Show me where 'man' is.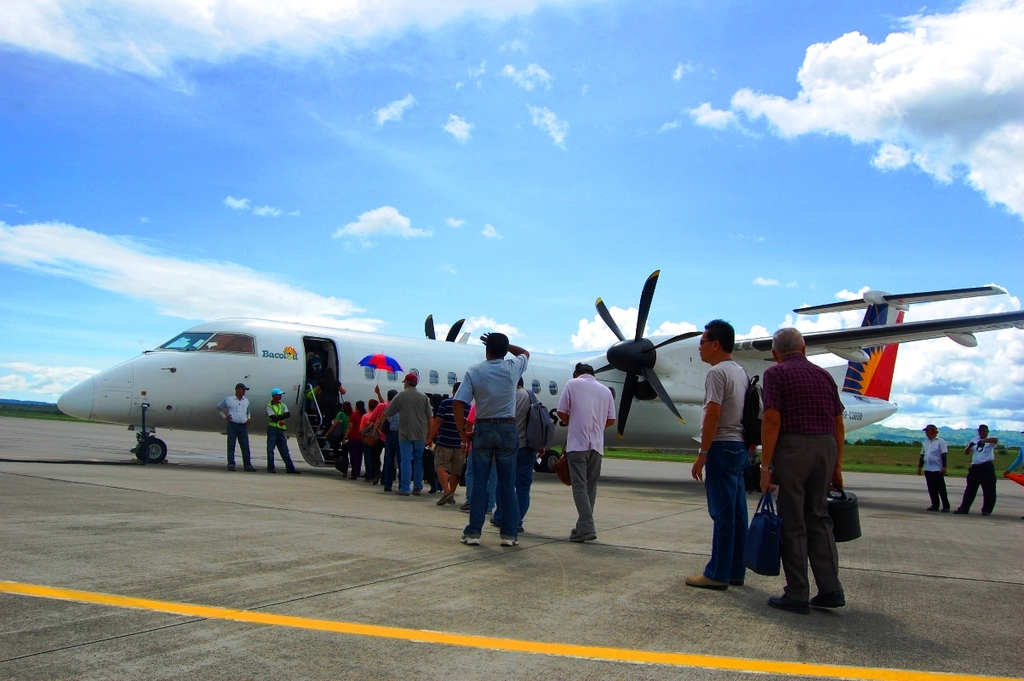
'man' is at [x1=554, y1=363, x2=615, y2=544].
